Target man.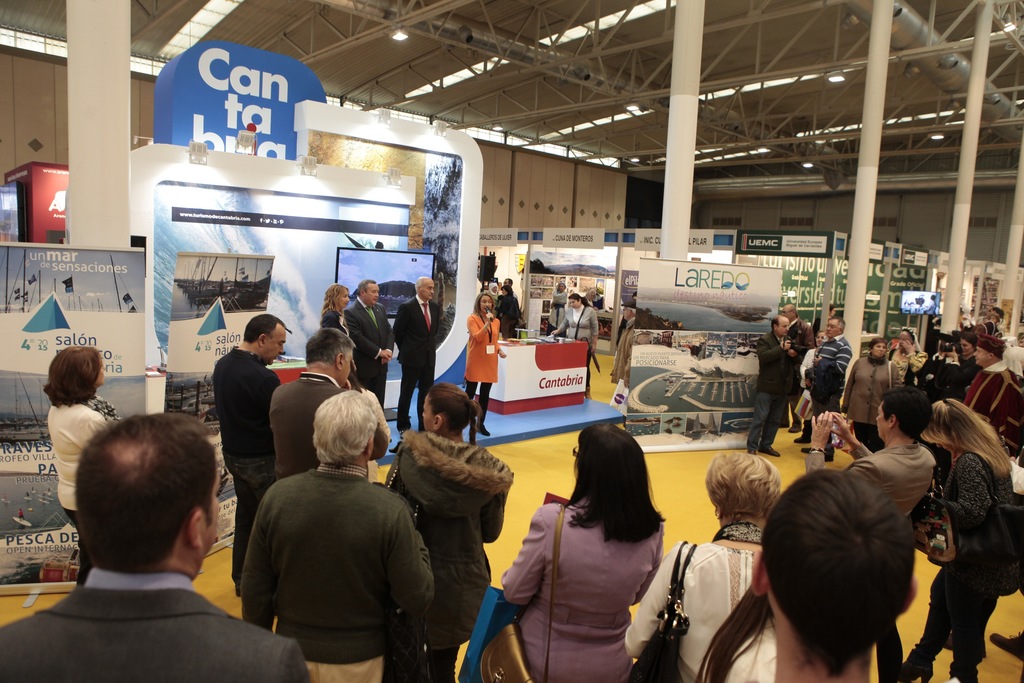
Target region: <region>16, 393, 278, 682</region>.
